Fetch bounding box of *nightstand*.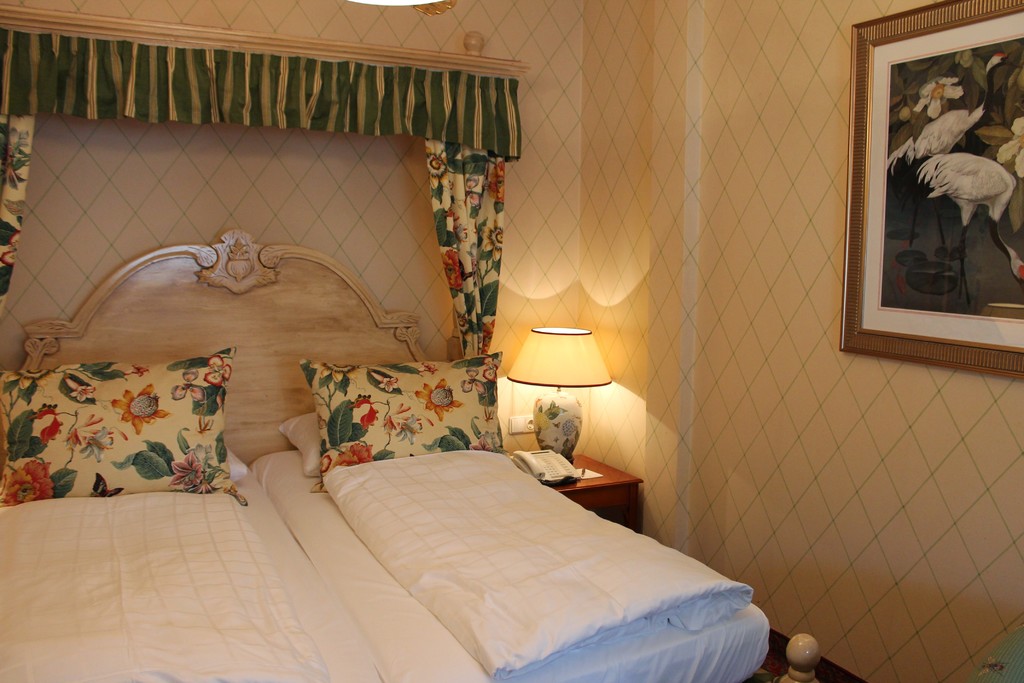
Bbox: pyautogui.locateOnScreen(544, 454, 641, 518).
